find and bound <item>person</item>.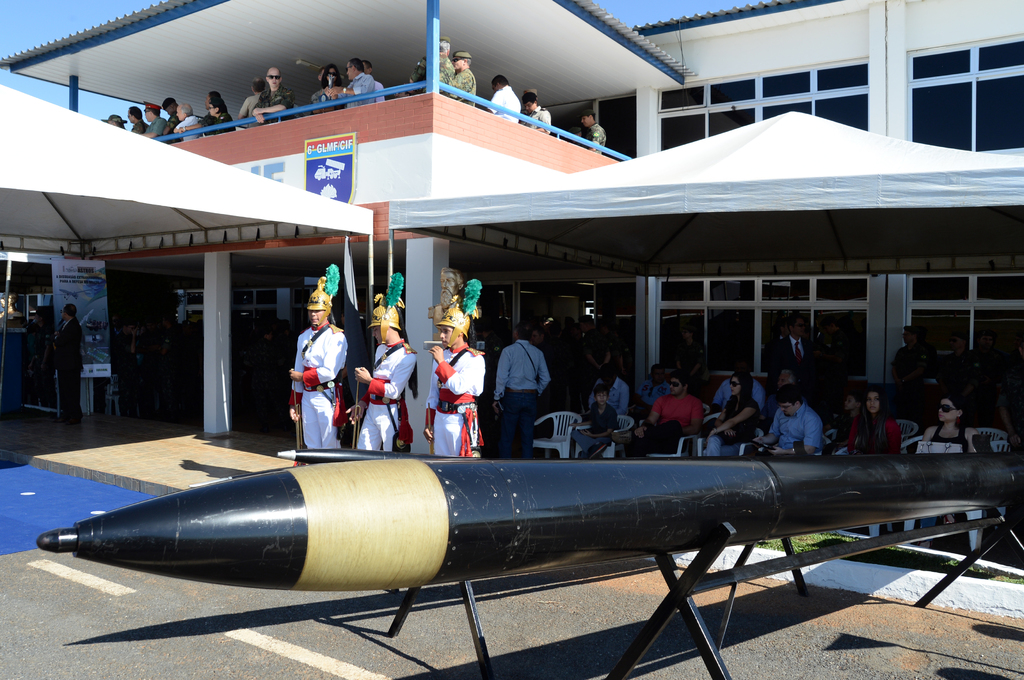
Bound: {"x1": 449, "y1": 50, "x2": 477, "y2": 106}.
